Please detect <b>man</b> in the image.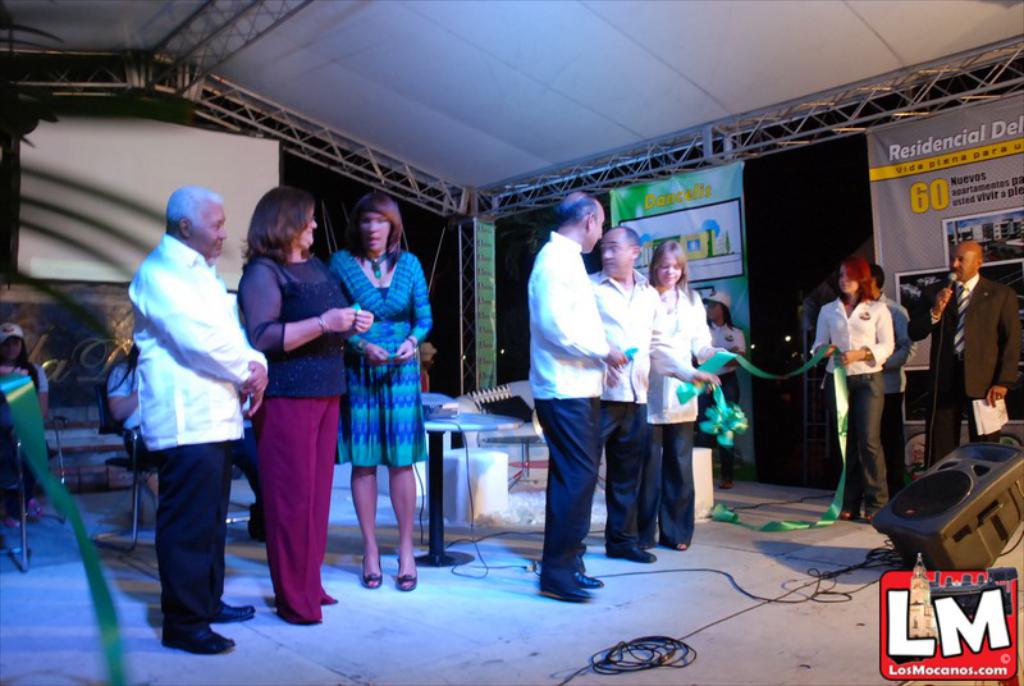
x1=521 y1=187 x2=634 y2=614.
